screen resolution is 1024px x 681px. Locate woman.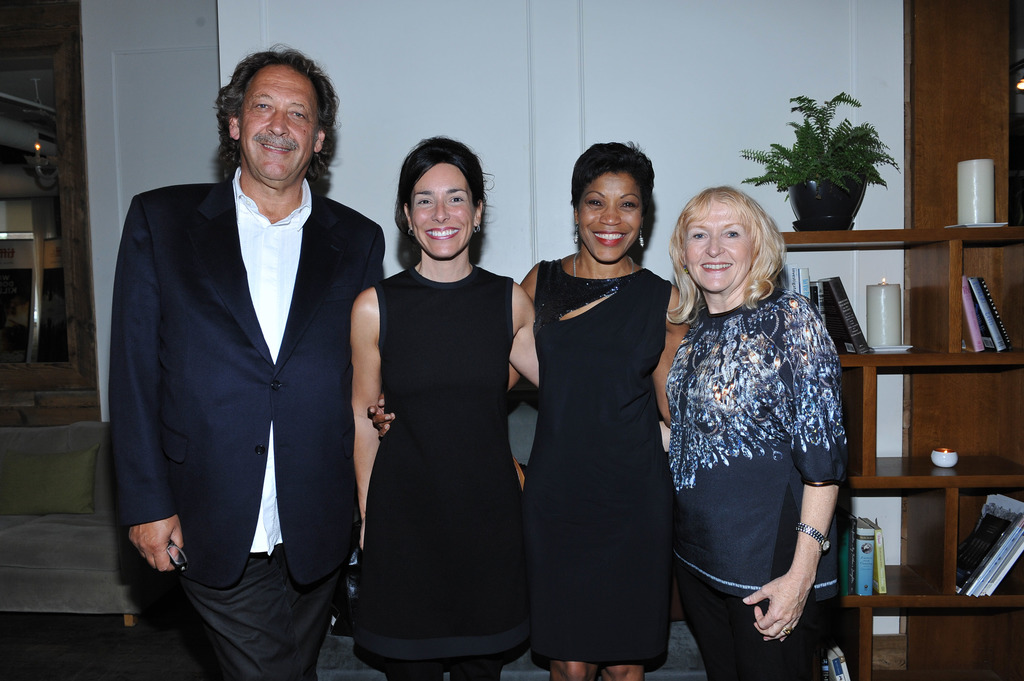
367/135/692/680.
